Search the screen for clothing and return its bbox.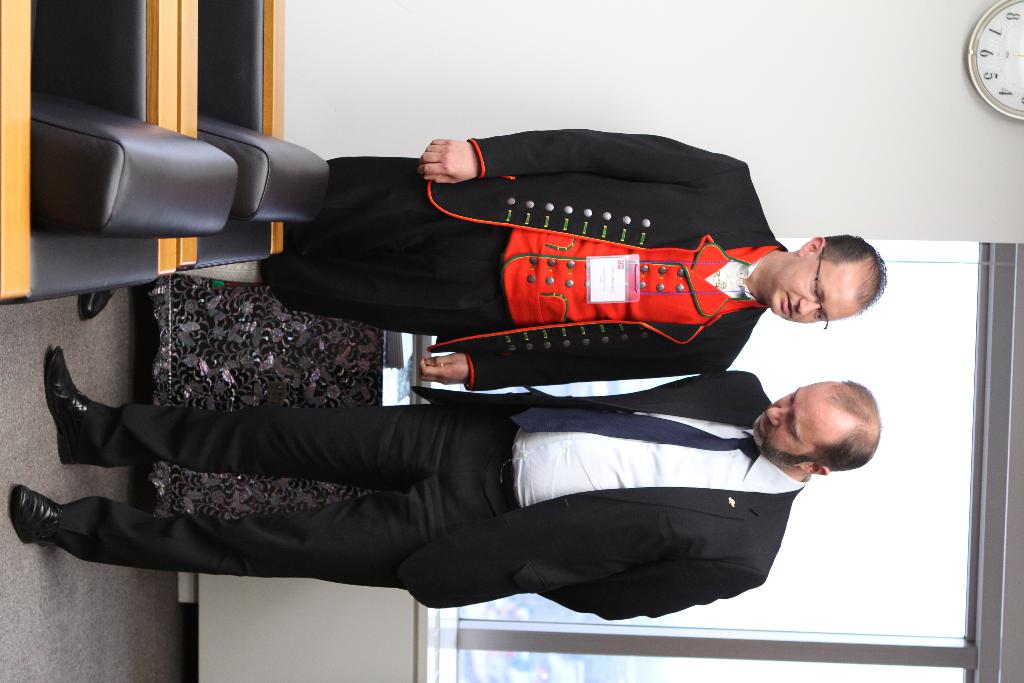
Found: select_region(252, 128, 778, 390).
